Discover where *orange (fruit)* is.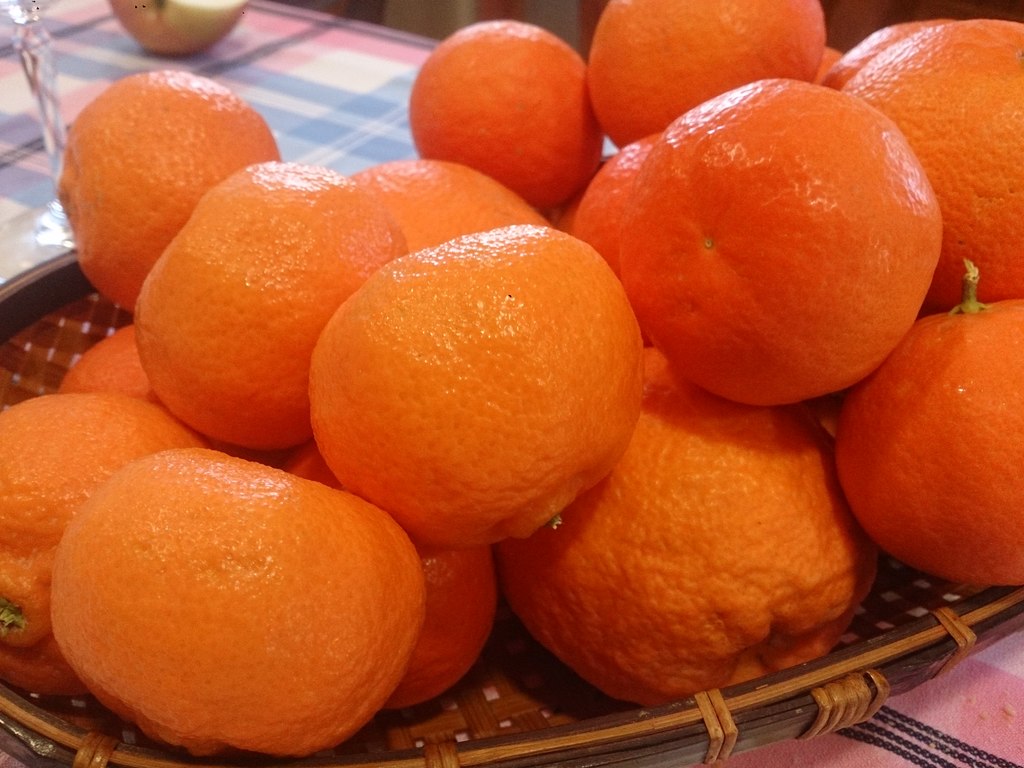
Discovered at [844, 13, 1023, 294].
